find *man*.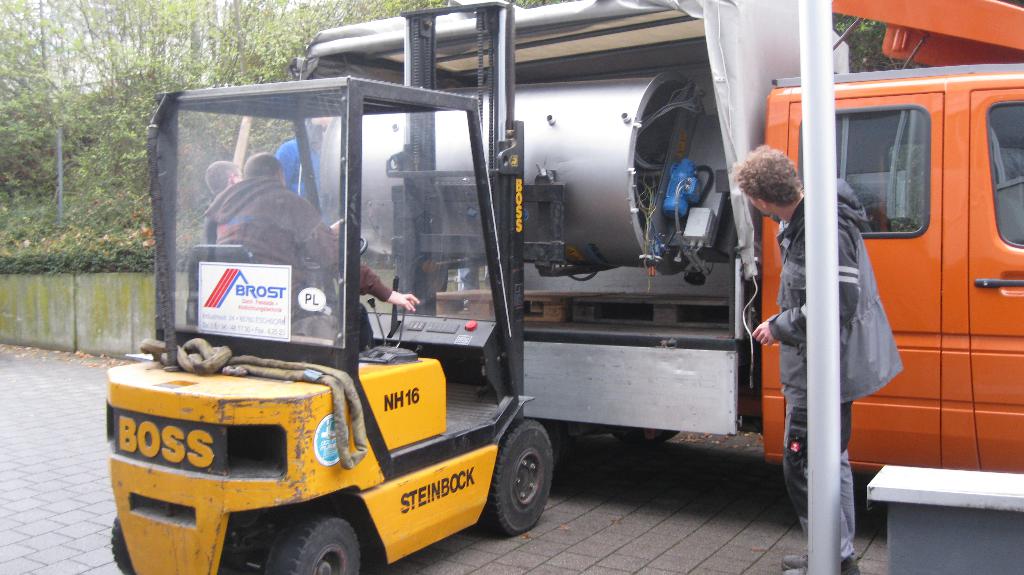
rect(205, 162, 244, 253).
